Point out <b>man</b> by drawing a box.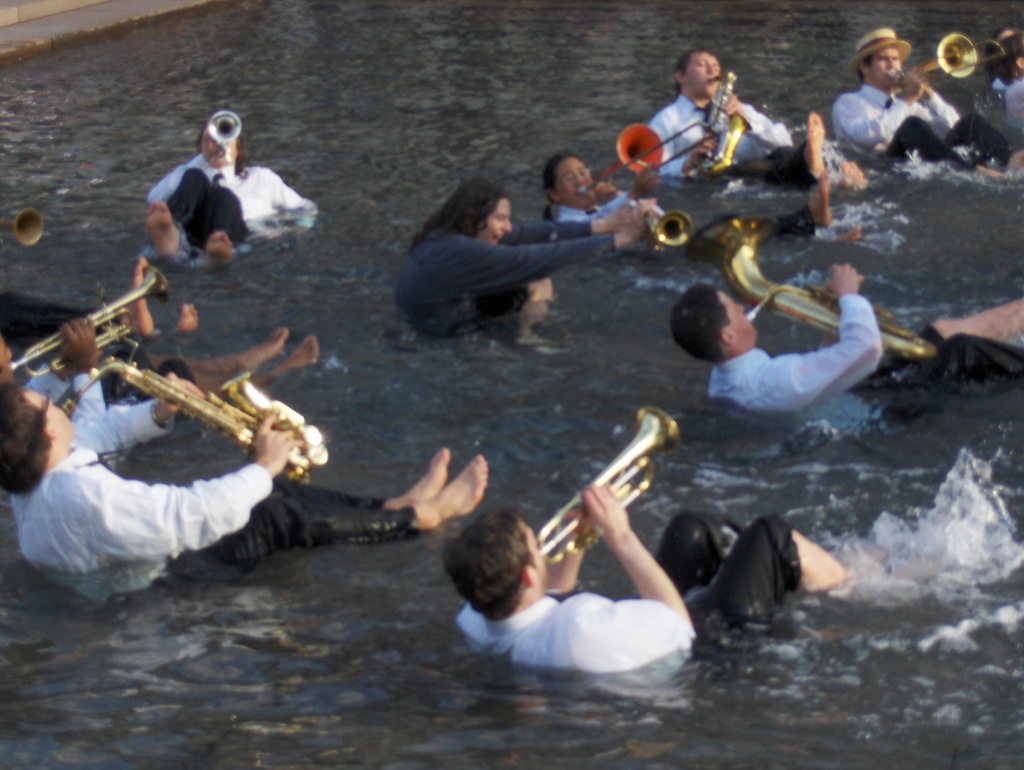
crop(8, 385, 492, 609).
